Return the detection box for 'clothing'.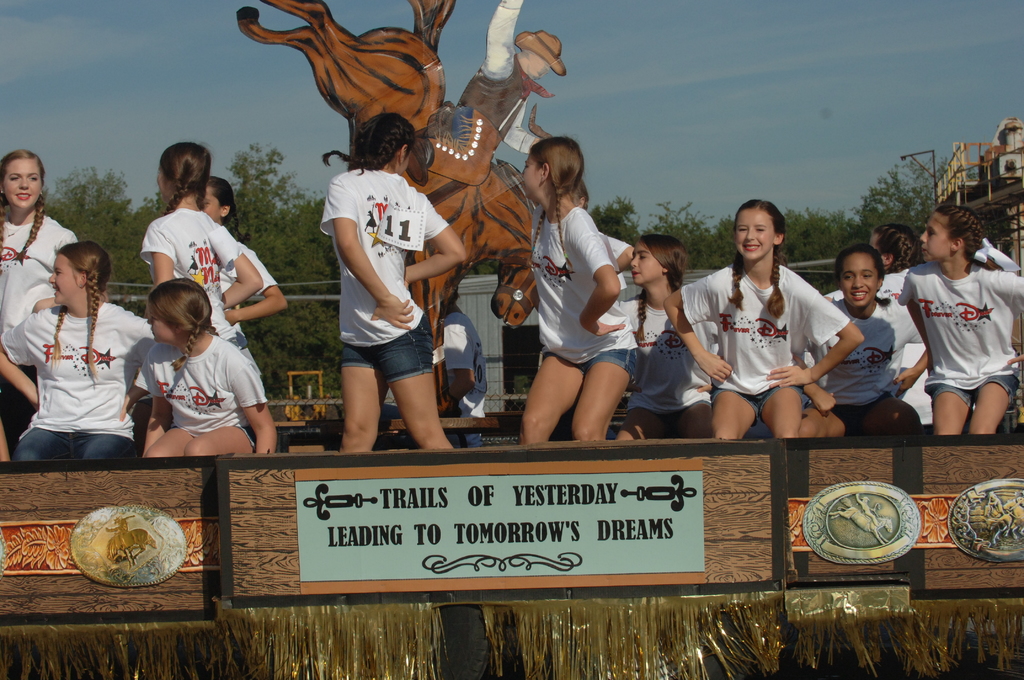
0/305/163/464.
